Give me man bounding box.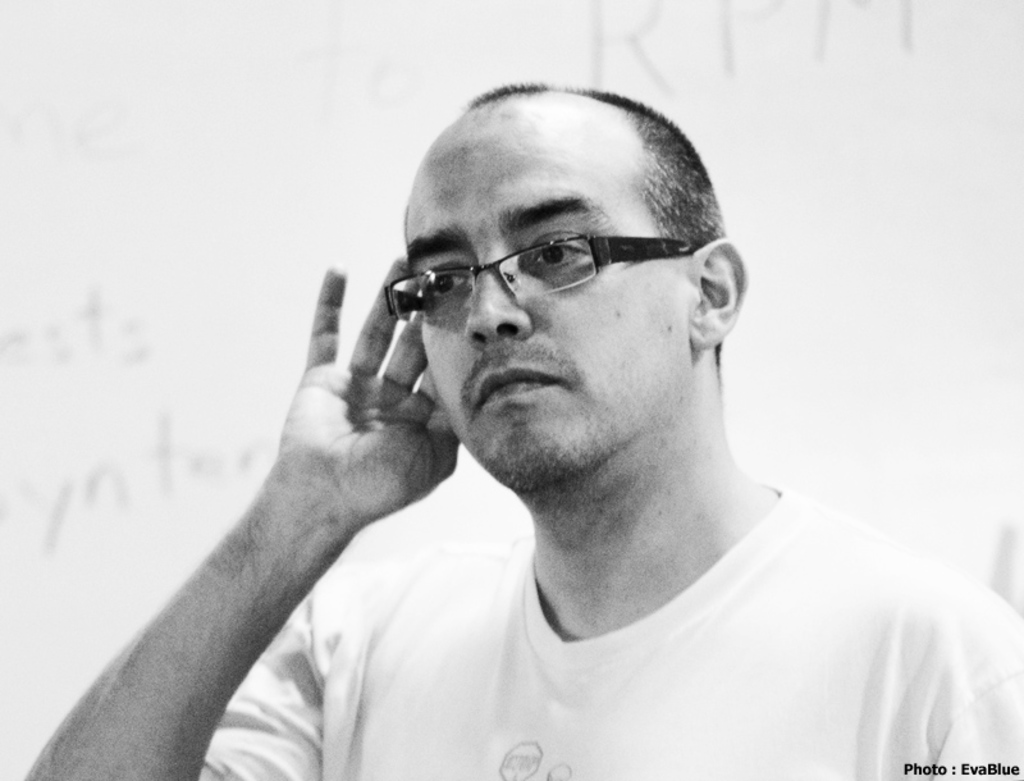
[68,65,1020,766].
